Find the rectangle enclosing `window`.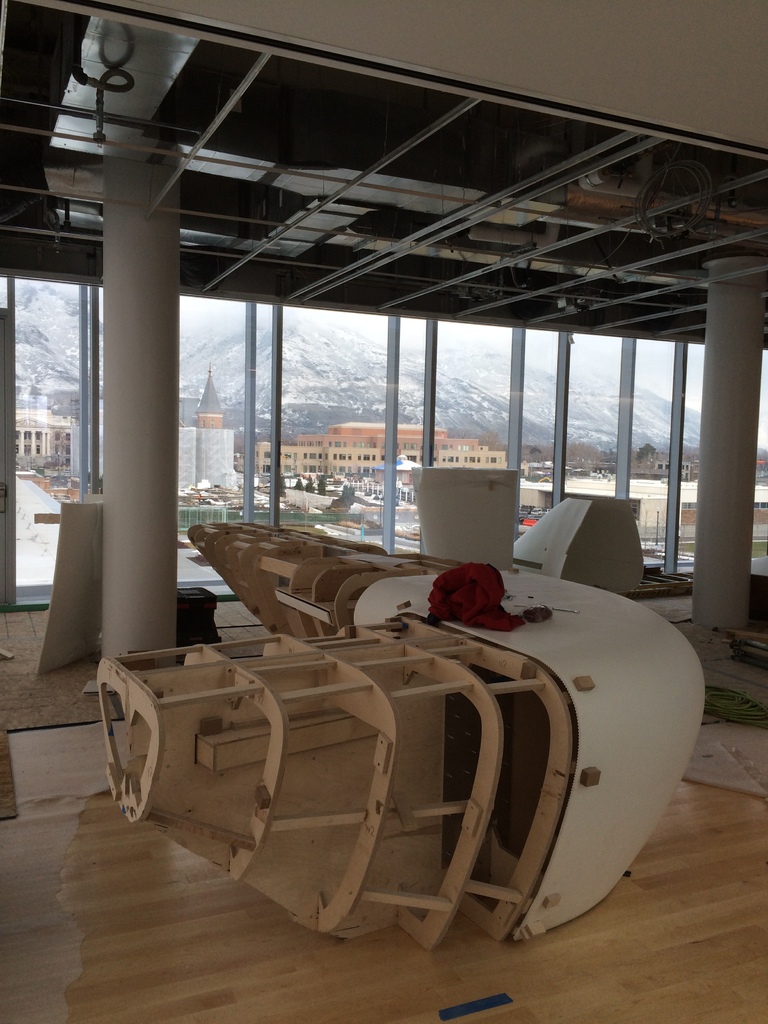
<bbox>419, 451, 422, 460</bbox>.
